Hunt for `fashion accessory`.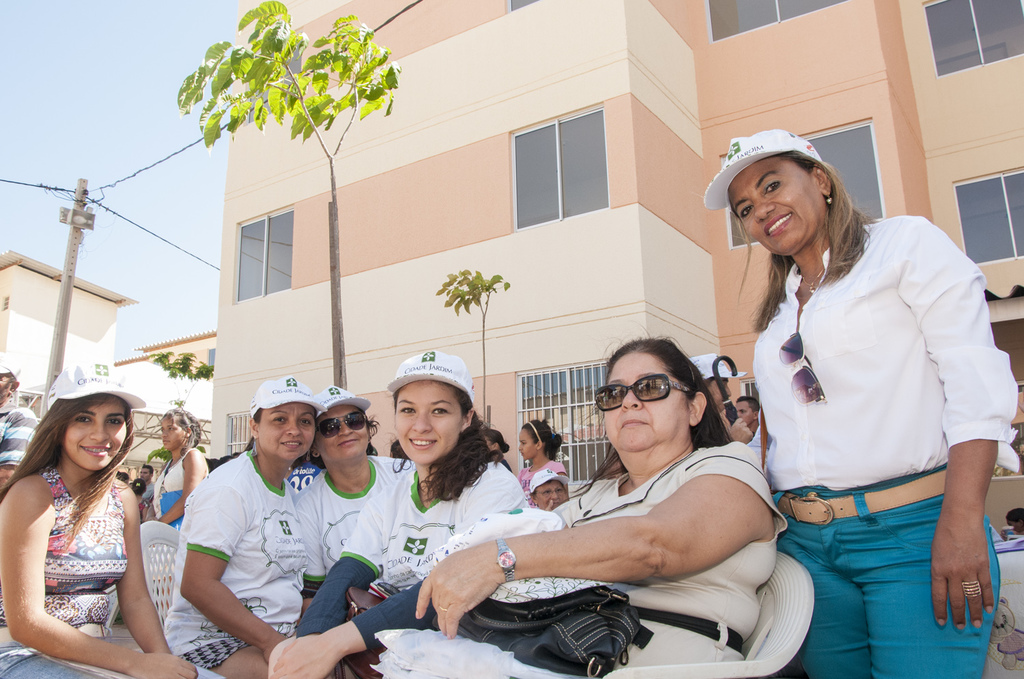
Hunted down at (595,376,694,413).
